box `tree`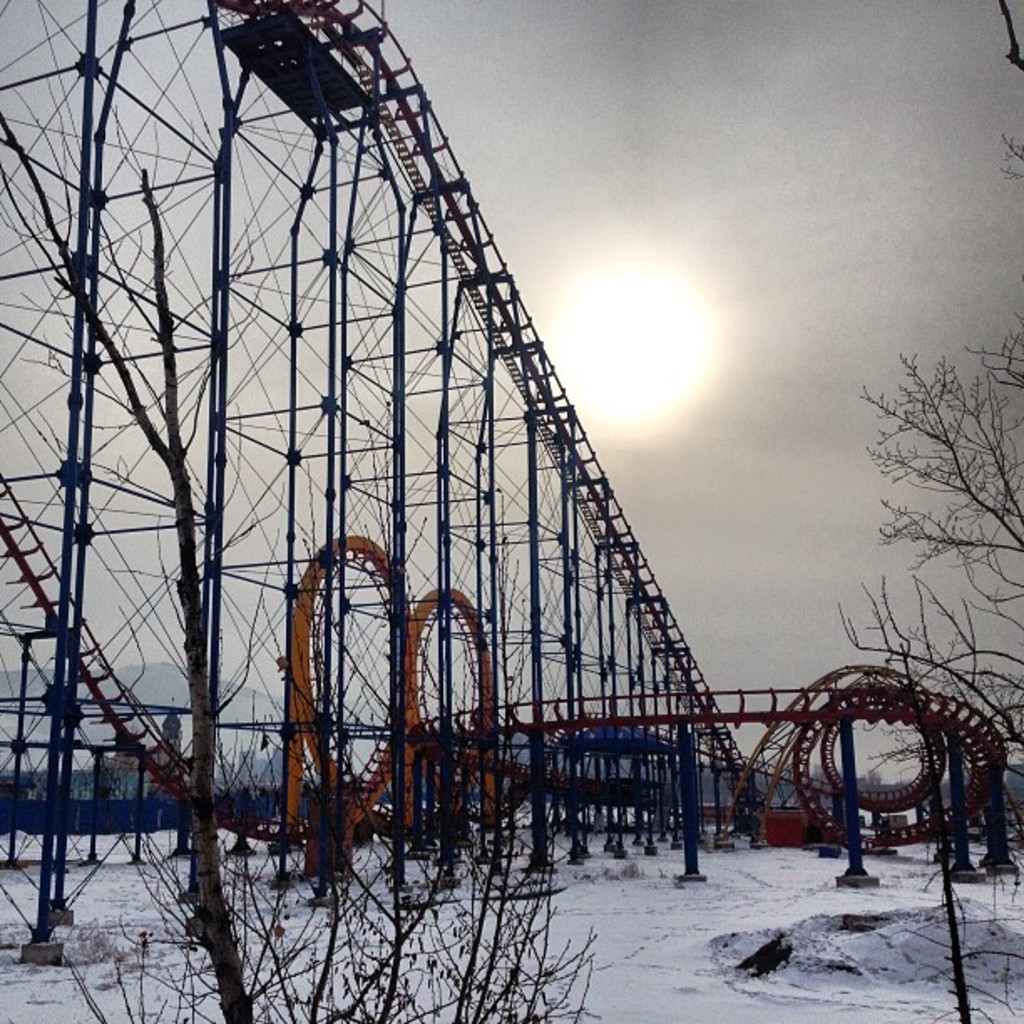
crop(820, 576, 1022, 798)
